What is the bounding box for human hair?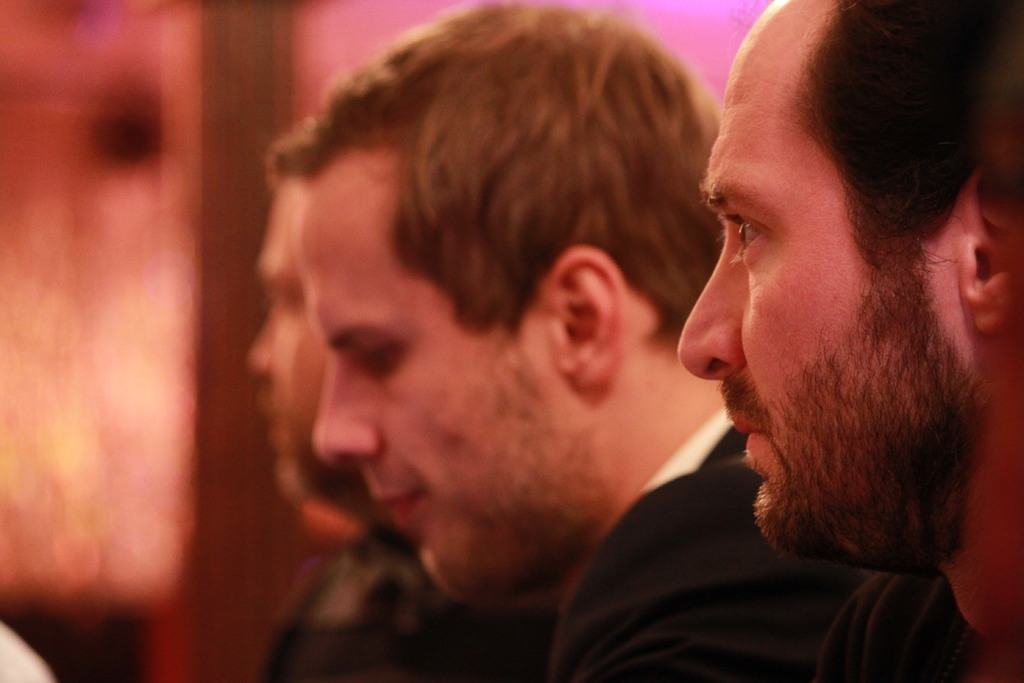
{"left": 248, "top": 10, "right": 731, "bottom": 419}.
